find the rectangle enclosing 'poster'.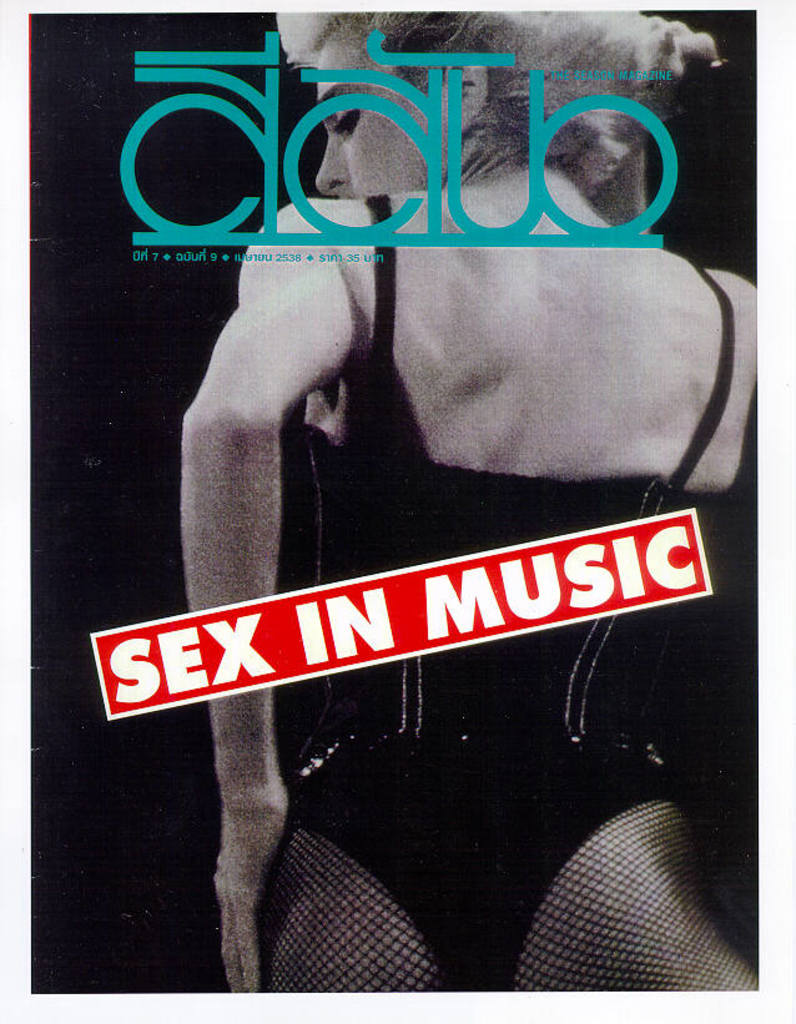
[0, 0, 794, 1023].
